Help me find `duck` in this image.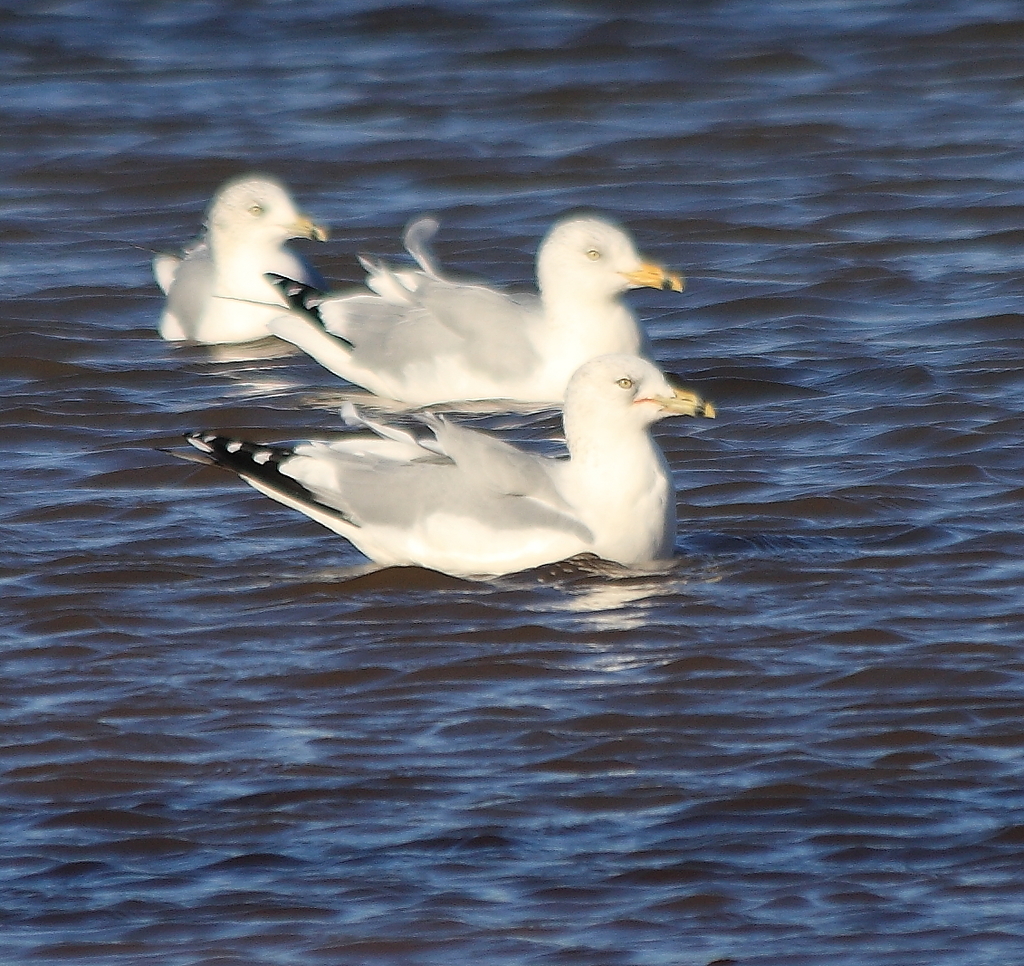
Found it: [left=169, top=356, right=713, bottom=579].
